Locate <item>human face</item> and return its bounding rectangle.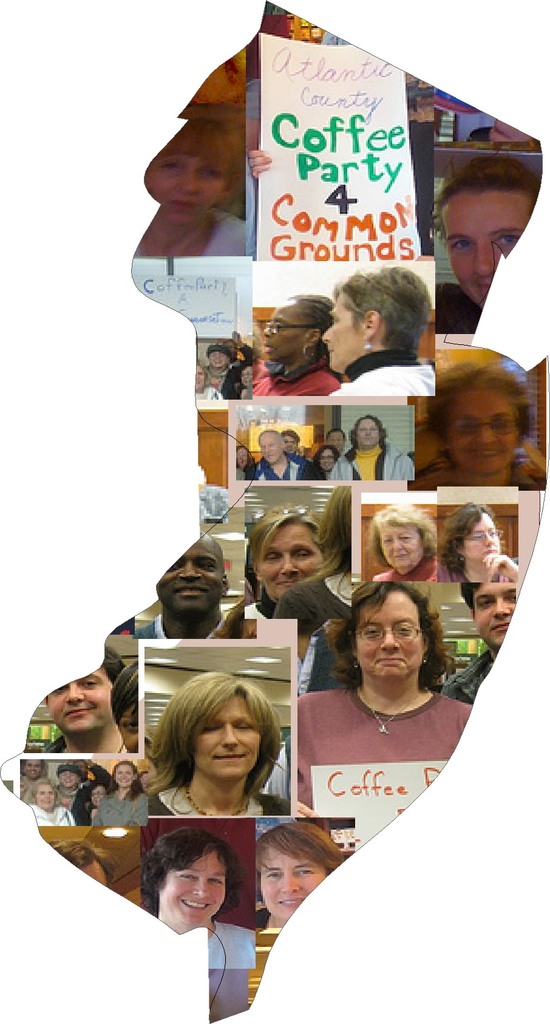
(left=441, top=196, right=530, bottom=303).
